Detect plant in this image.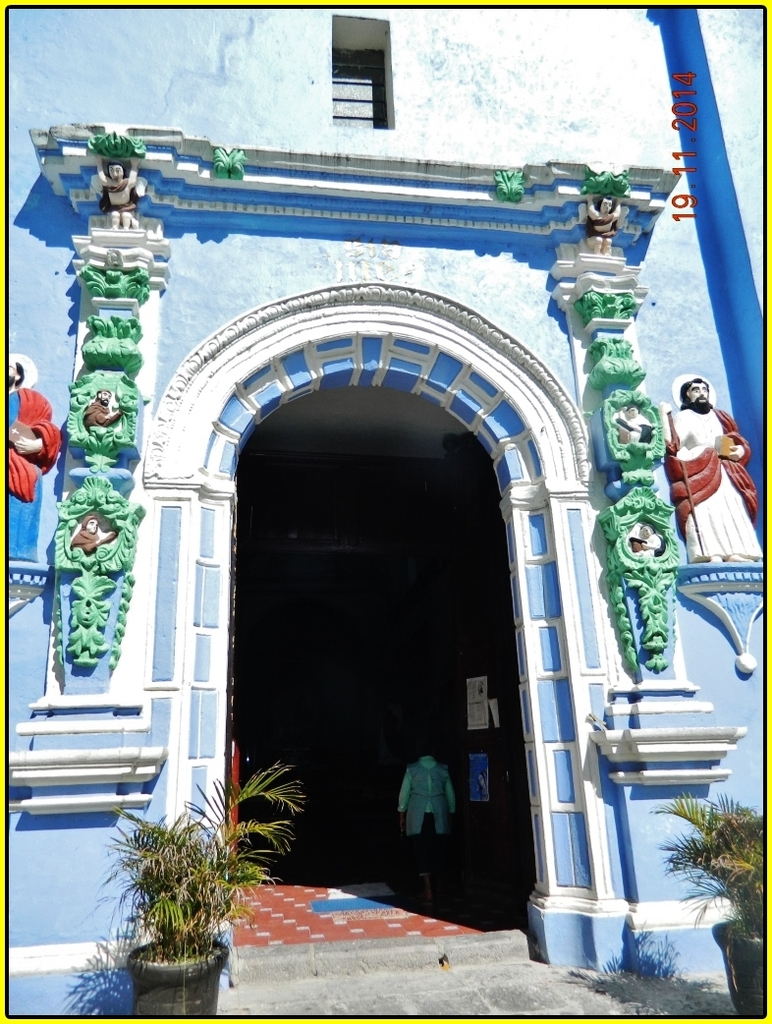
Detection: bbox=[641, 778, 769, 944].
